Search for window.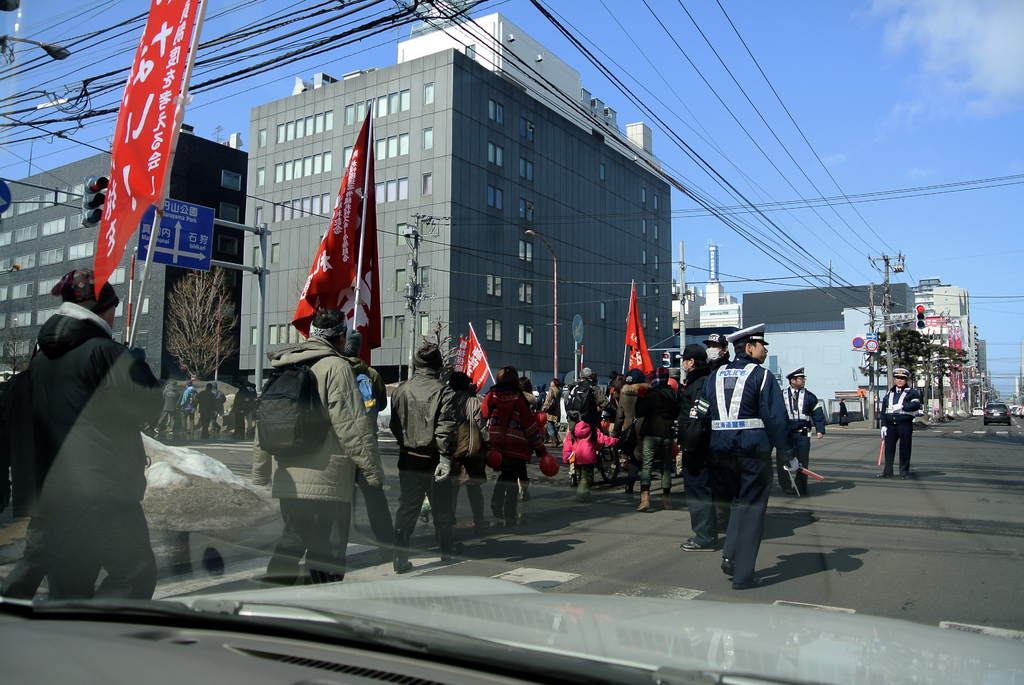
Found at (298,194,308,219).
